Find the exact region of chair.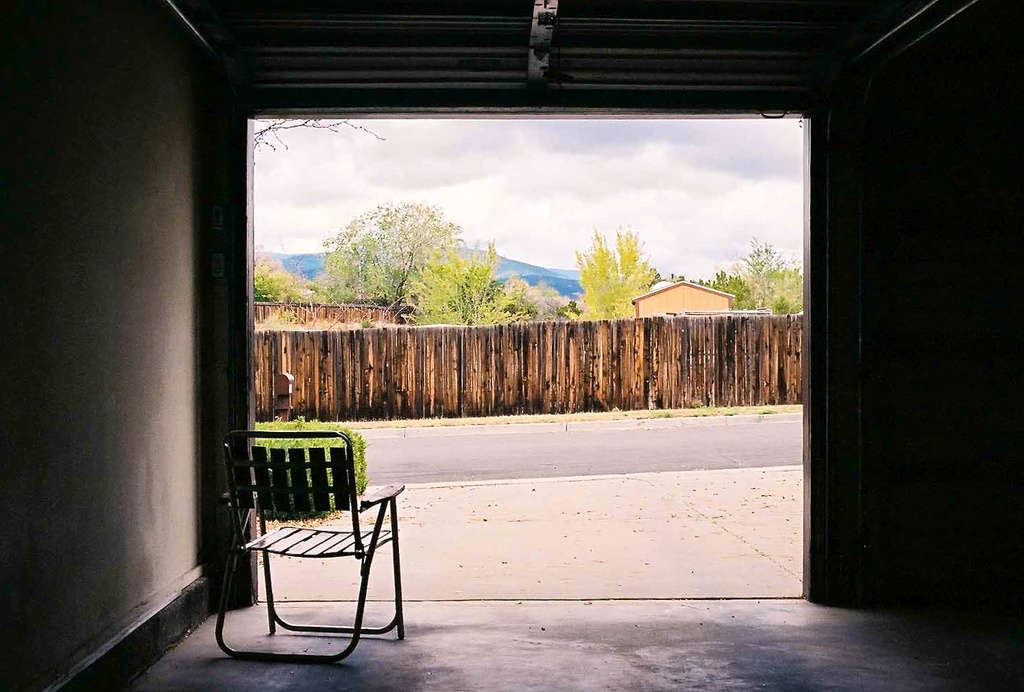
Exact region: (213,432,403,673).
